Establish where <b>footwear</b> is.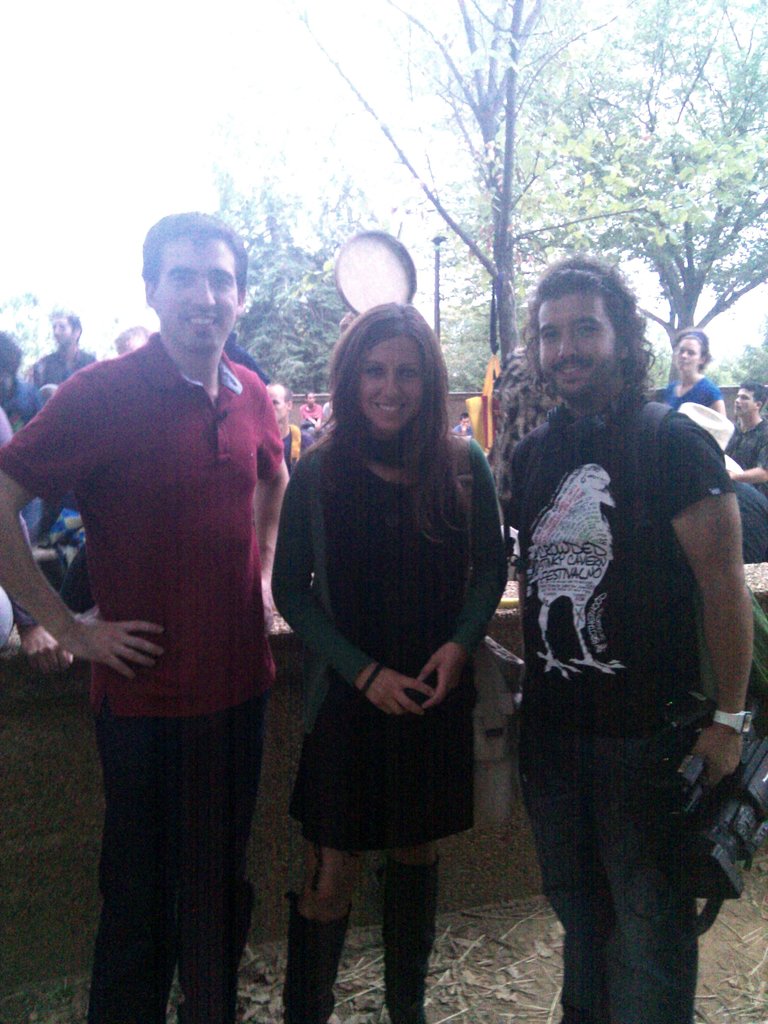
Established at detection(284, 915, 355, 1012).
